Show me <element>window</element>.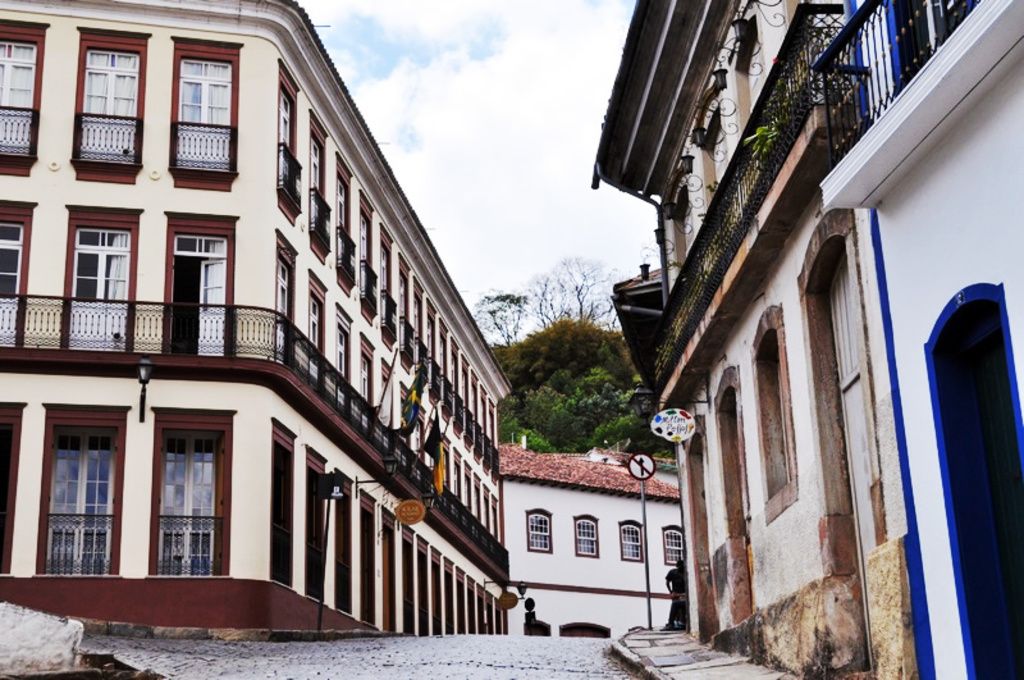
<element>window</element> is here: [x1=655, y1=525, x2=680, y2=562].
